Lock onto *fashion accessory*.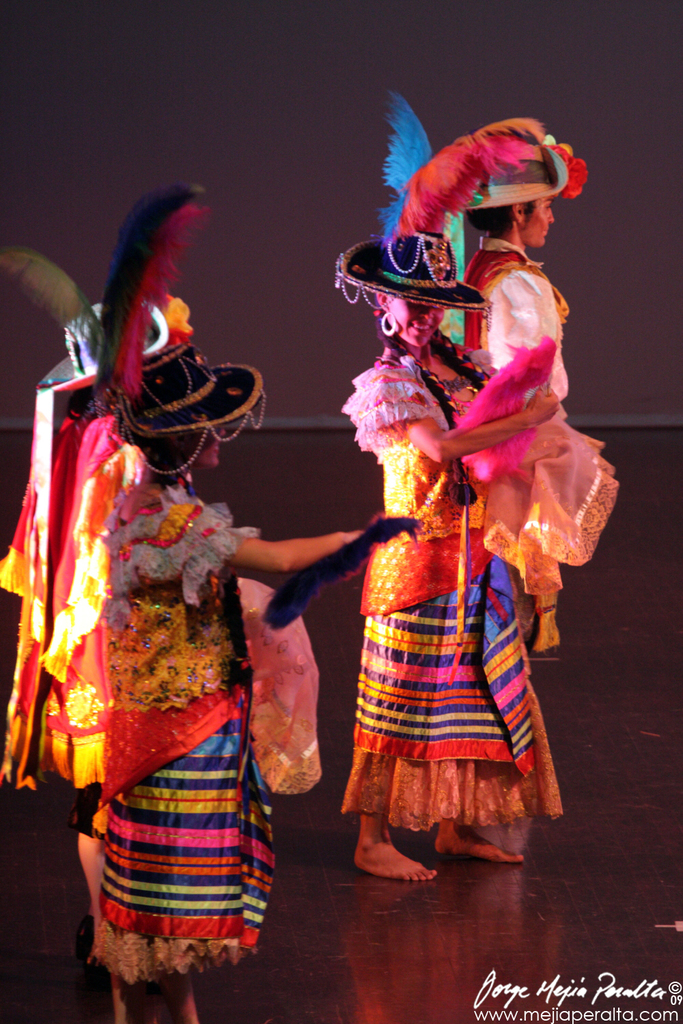
Locked: [9,244,204,397].
